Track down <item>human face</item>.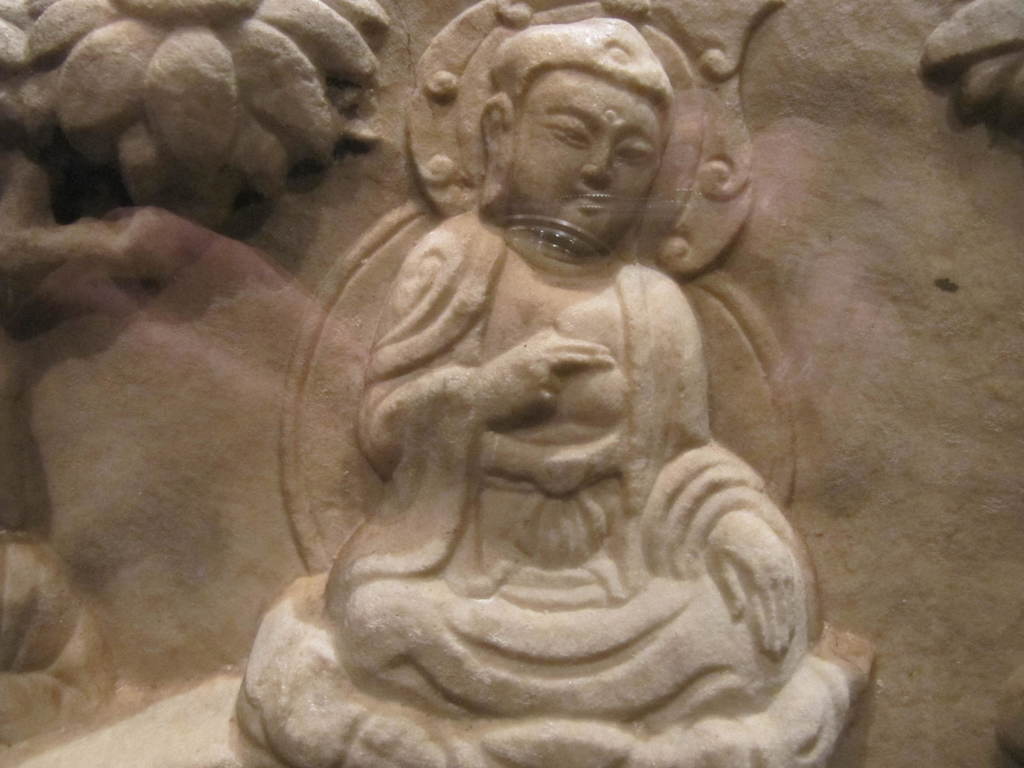
Tracked to x1=511, y1=70, x2=660, y2=250.
